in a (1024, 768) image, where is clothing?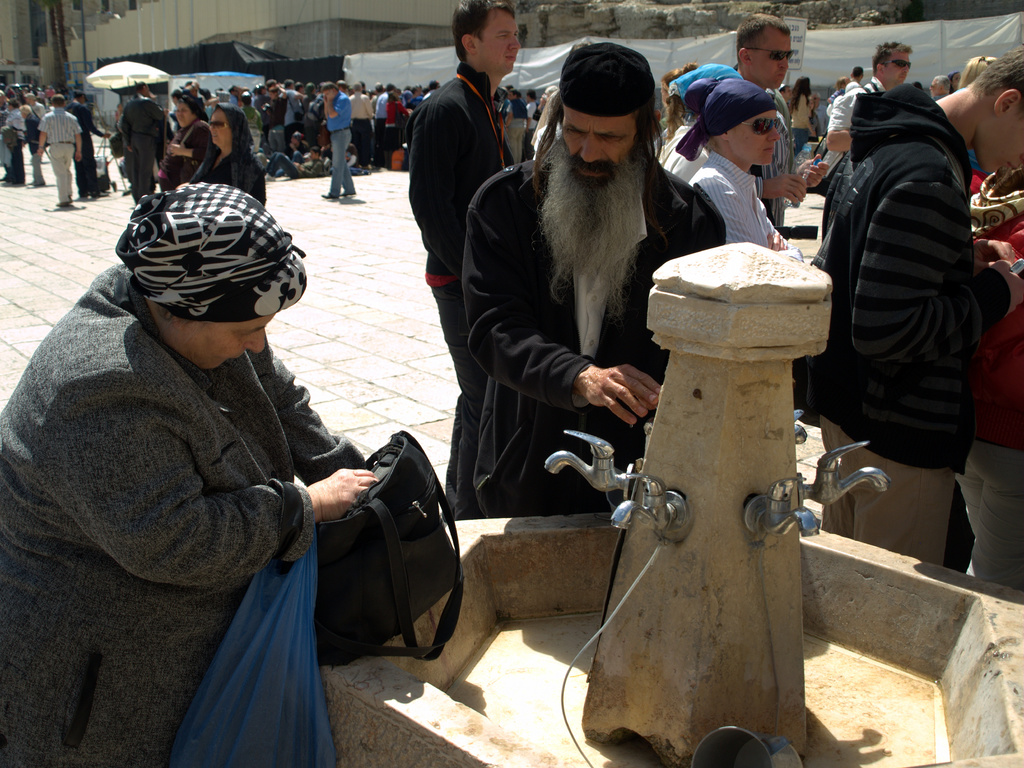
detection(461, 149, 723, 517).
